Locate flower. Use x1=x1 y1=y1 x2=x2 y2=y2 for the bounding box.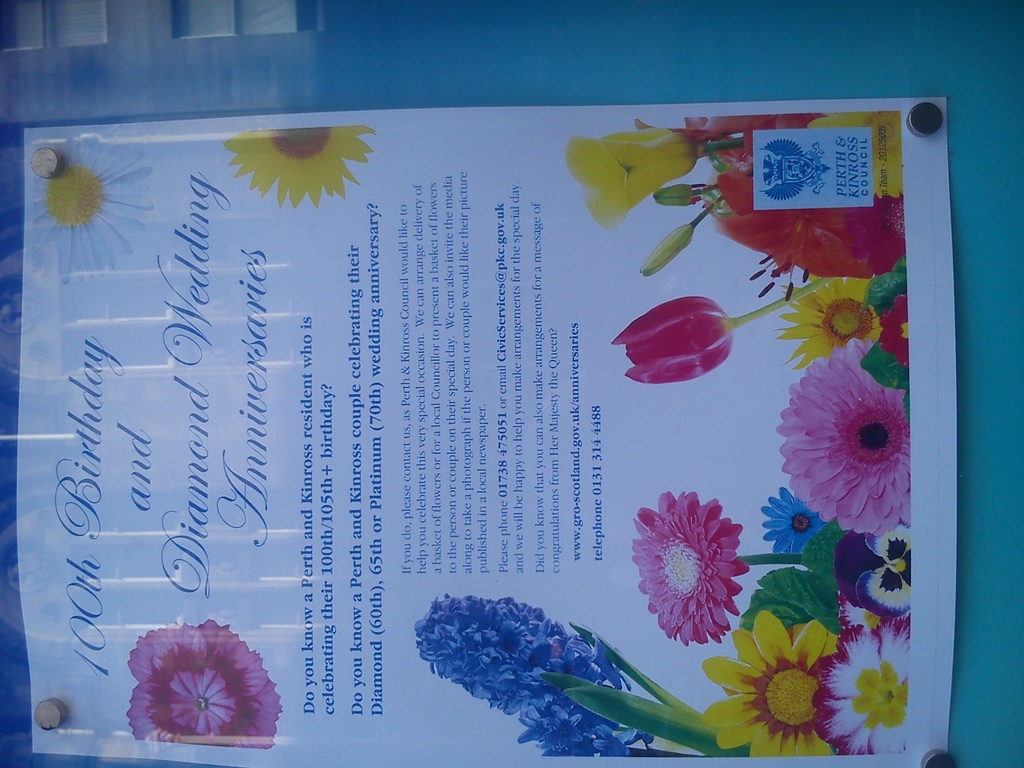
x1=29 y1=142 x2=157 y2=282.
